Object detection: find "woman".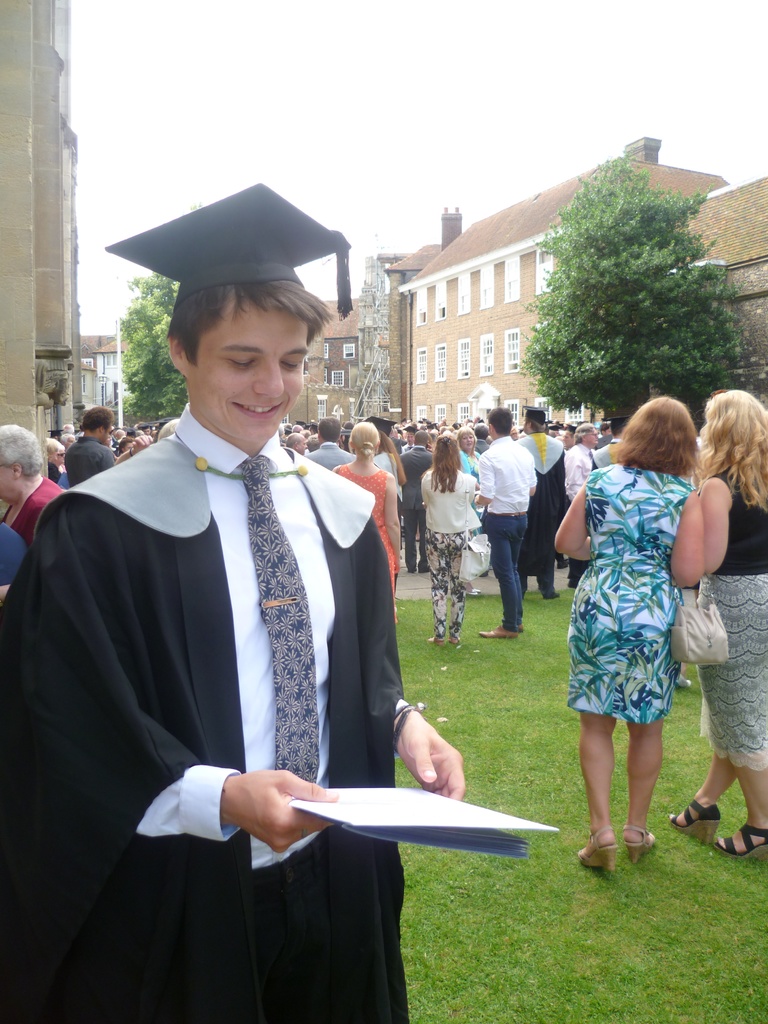
BBox(420, 436, 475, 643).
